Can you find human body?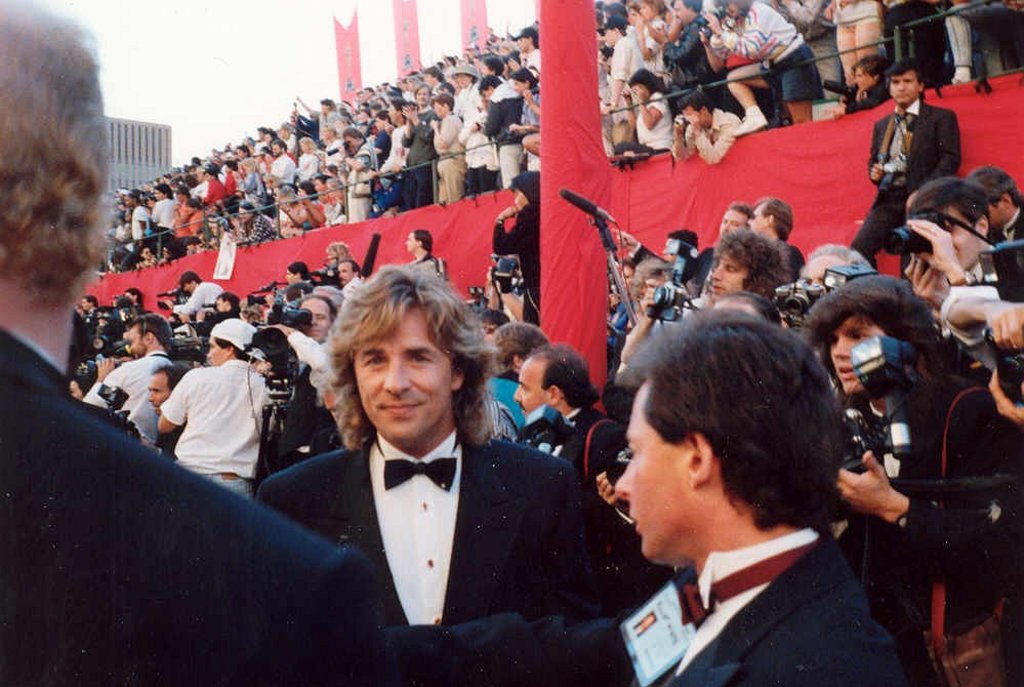
Yes, bounding box: <bbox>669, 0, 730, 114</bbox>.
